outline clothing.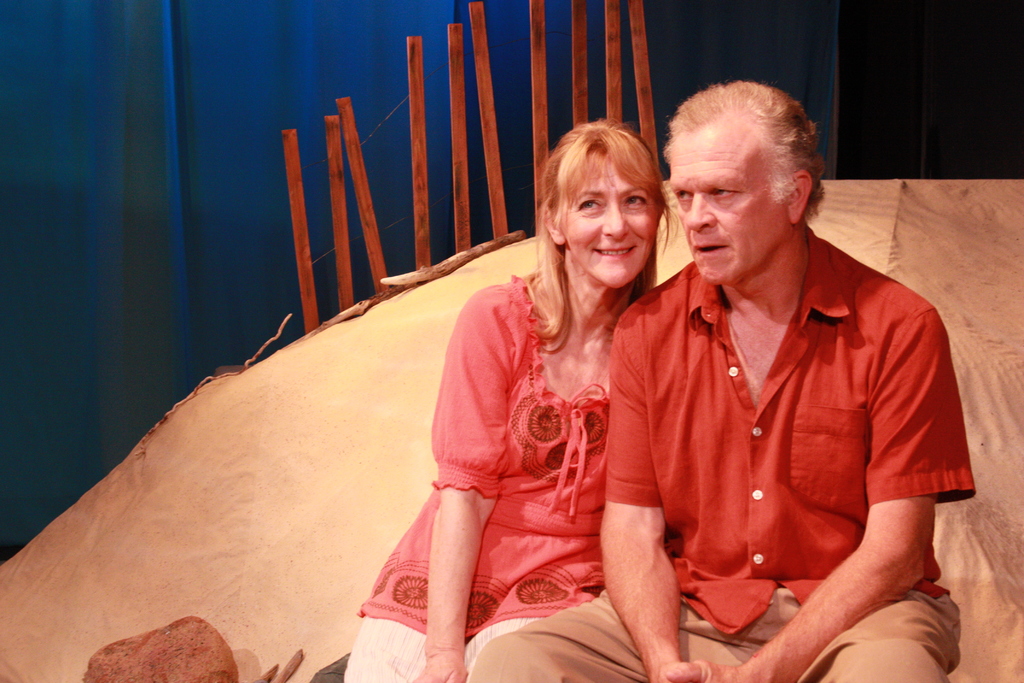
Outline: 355/267/640/682.
